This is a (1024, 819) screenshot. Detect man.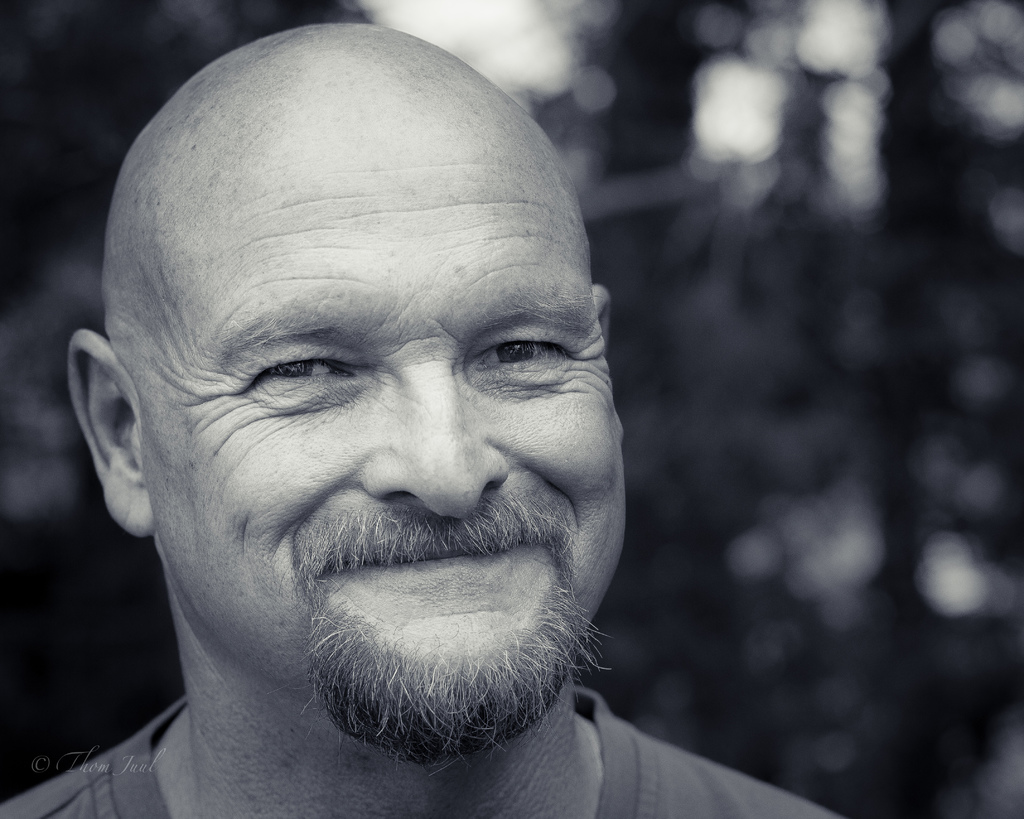
{"left": 3, "top": 19, "right": 879, "bottom": 816}.
